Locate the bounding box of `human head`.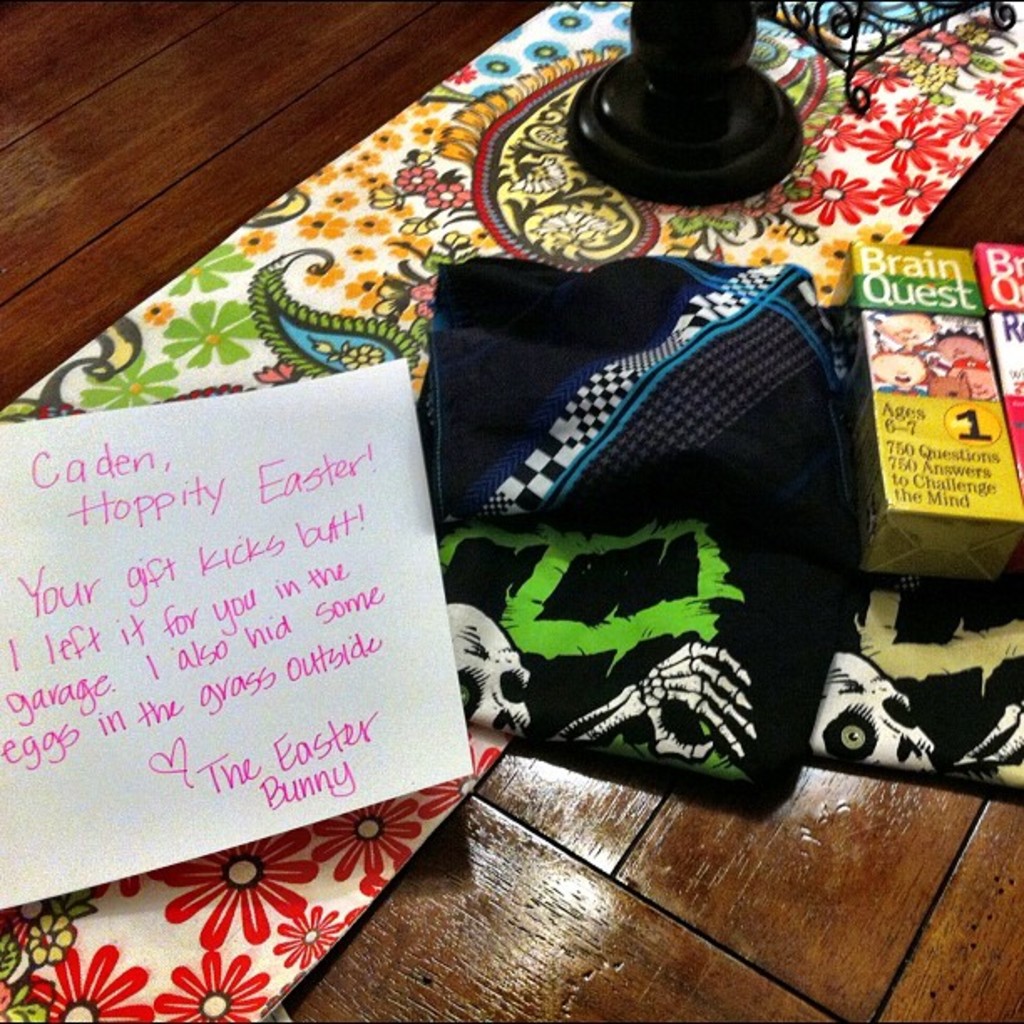
Bounding box: [935, 331, 991, 360].
